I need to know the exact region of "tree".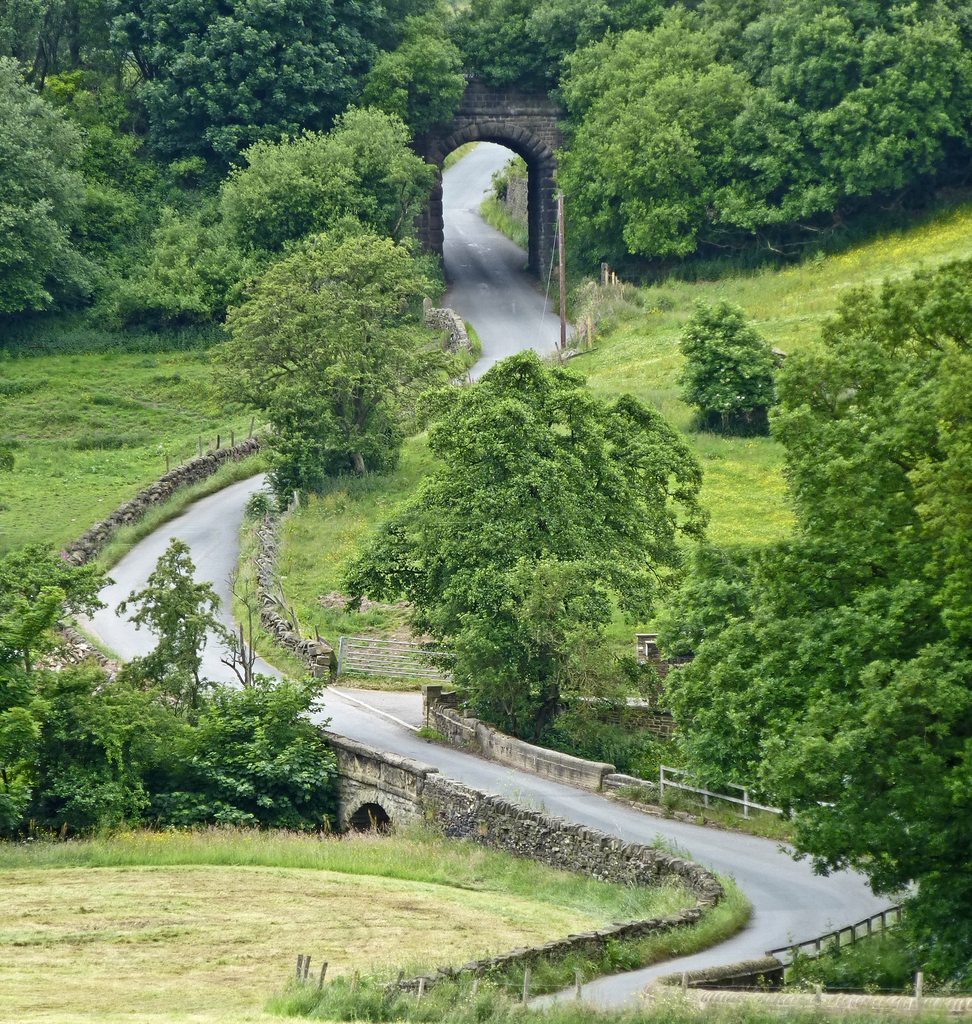
Region: 452,0,583,101.
